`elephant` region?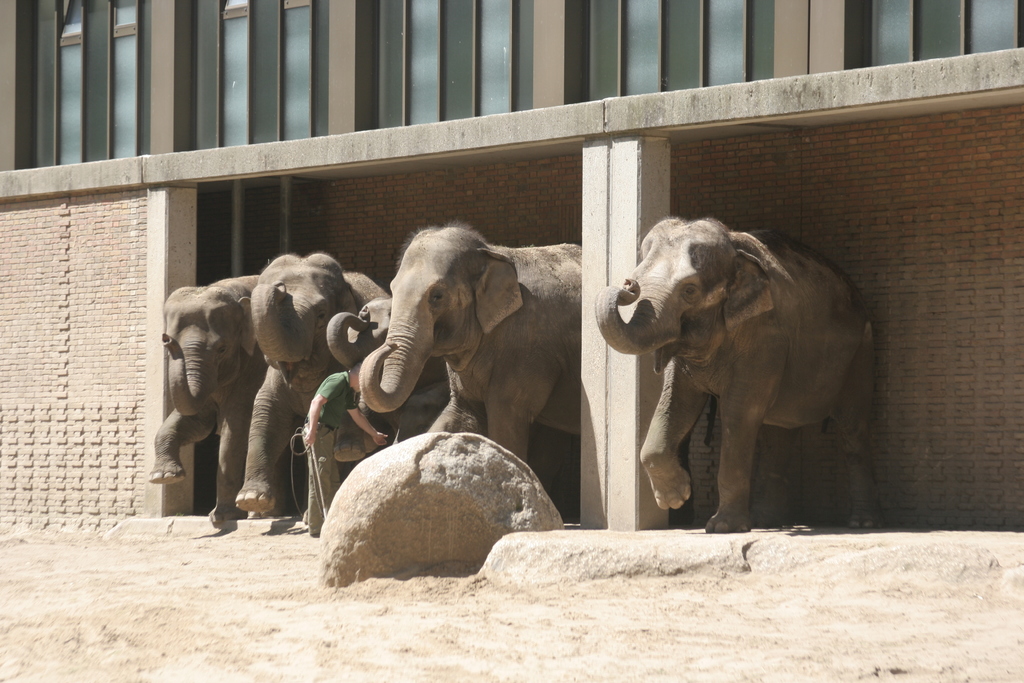
BBox(147, 273, 264, 511)
